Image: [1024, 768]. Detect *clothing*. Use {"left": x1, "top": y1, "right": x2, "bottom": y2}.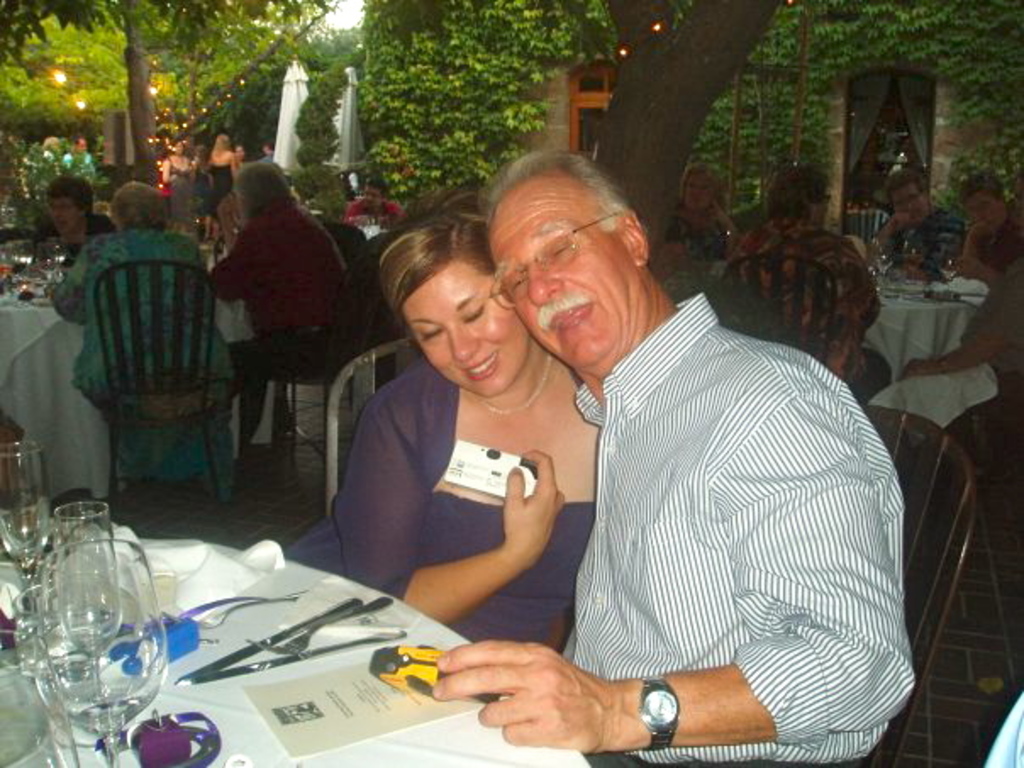
{"left": 290, "top": 361, "right": 595, "bottom": 651}.
